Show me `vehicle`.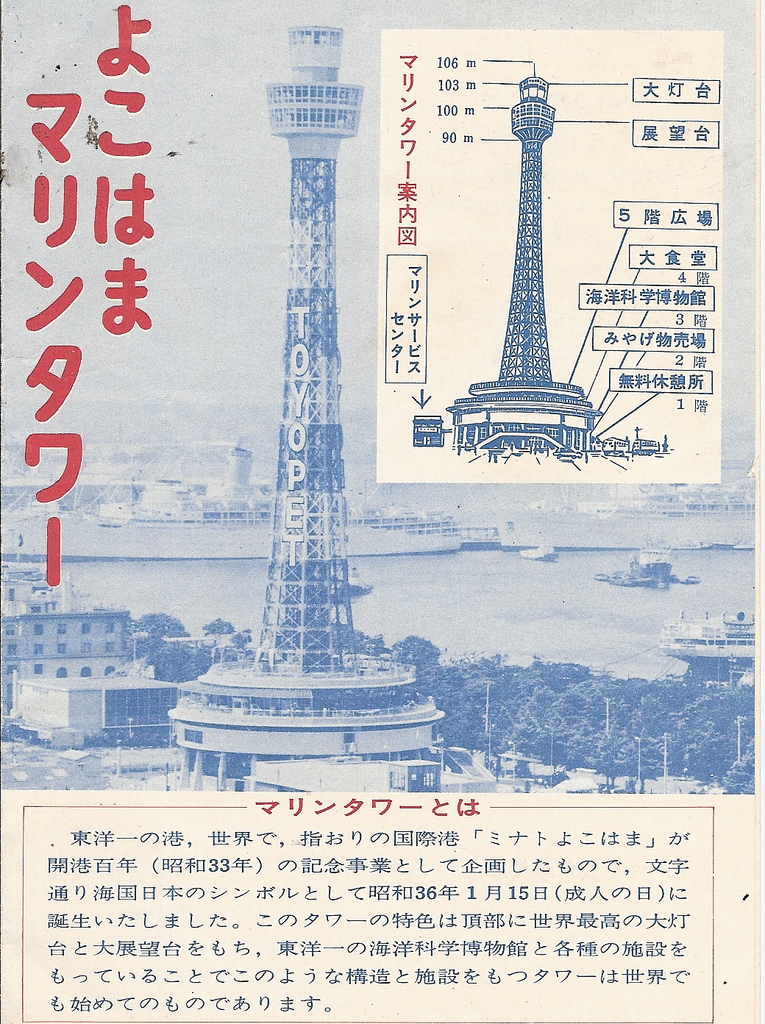
`vehicle` is here: <bbox>518, 540, 560, 559</bbox>.
